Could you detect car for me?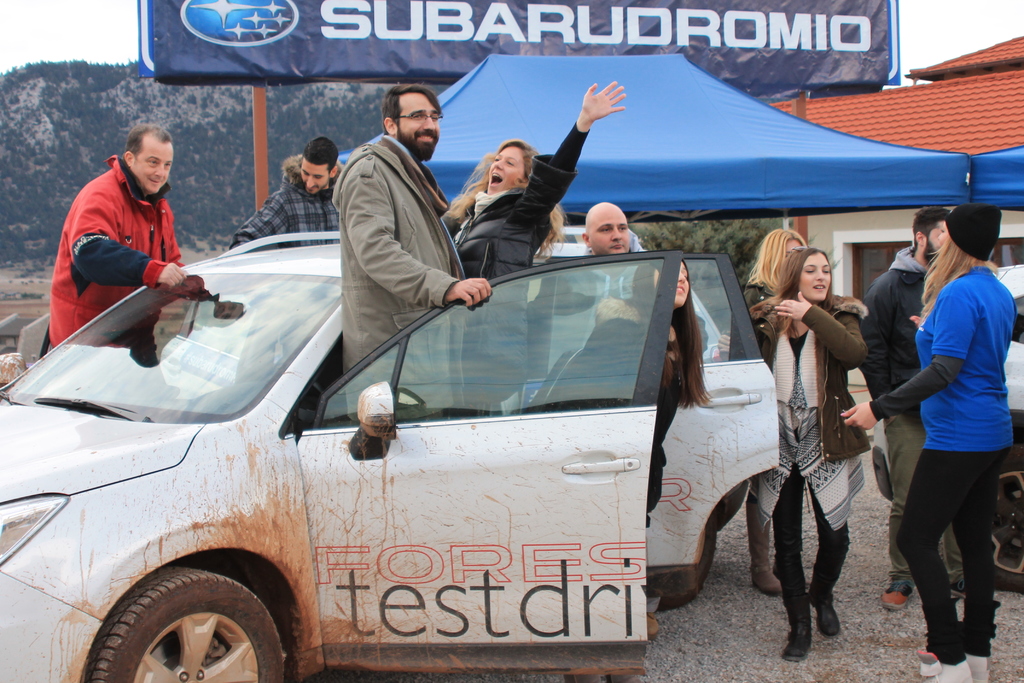
Detection result: locate(869, 260, 1023, 597).
